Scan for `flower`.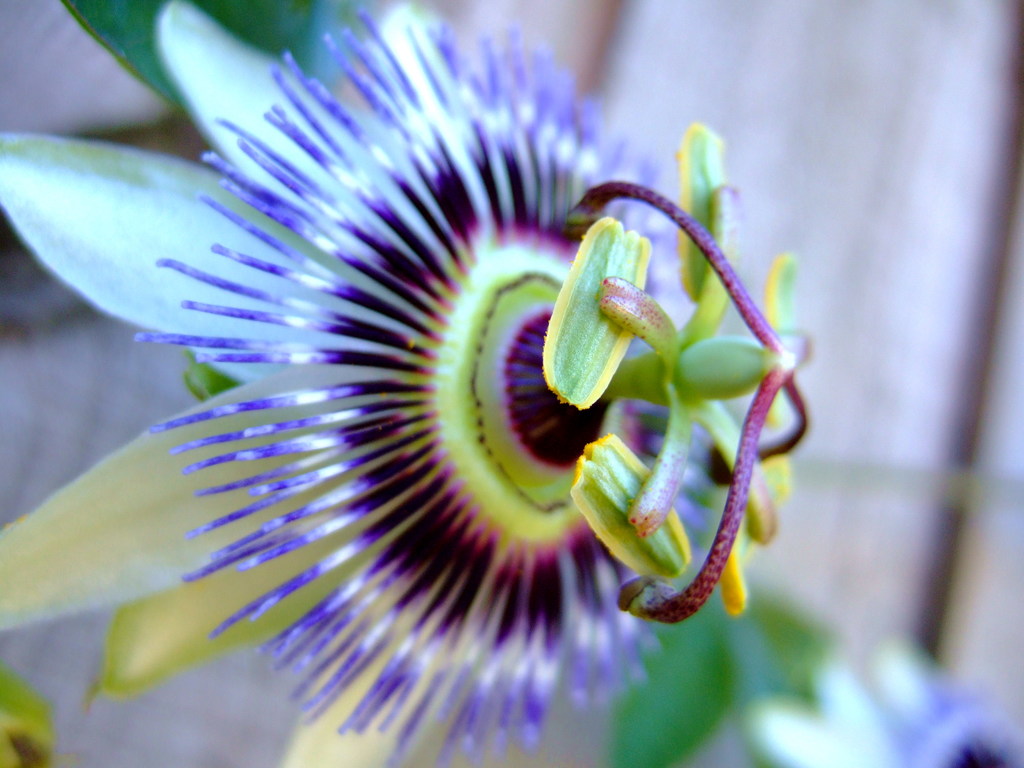
Scan result: [752, 628, 1023, 767].
